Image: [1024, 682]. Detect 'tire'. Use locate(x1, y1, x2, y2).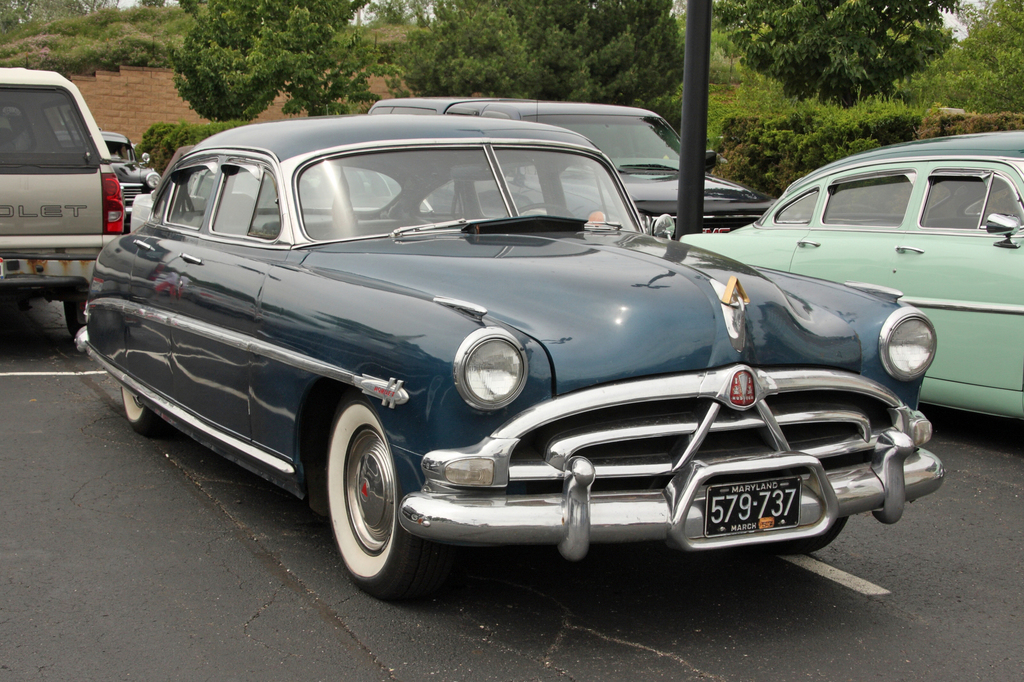
locate(63, 291, 93, 341).
